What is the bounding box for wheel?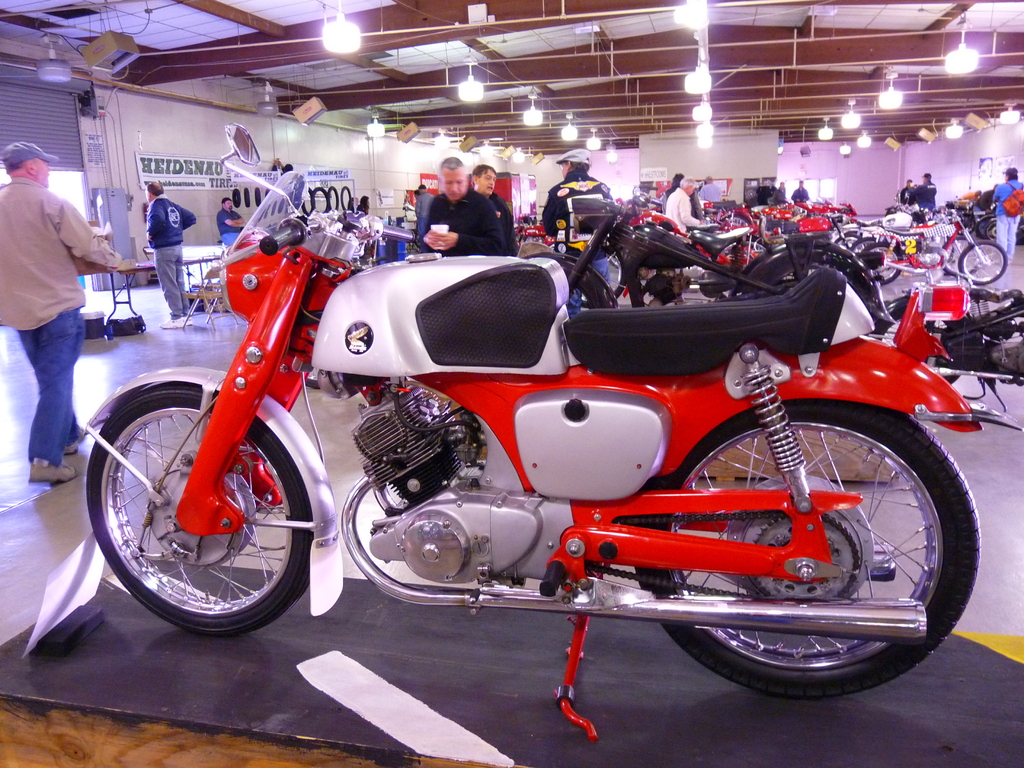
[721,233,769,303].
